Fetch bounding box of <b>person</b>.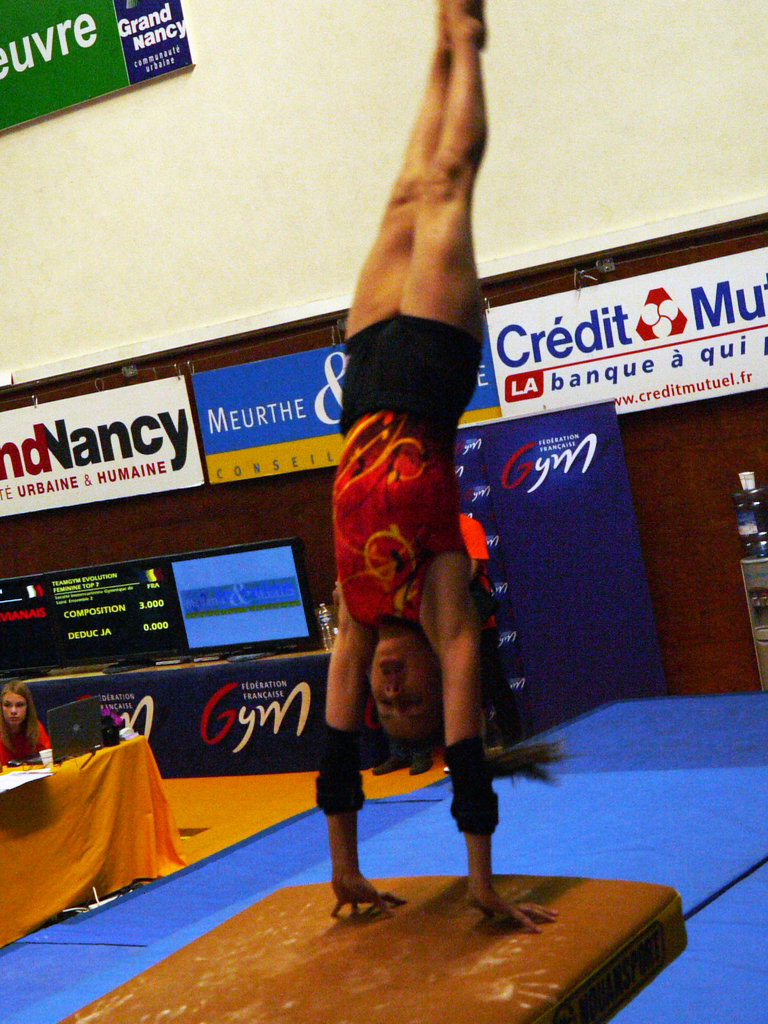
Bbox: BBox(250, 44, 561, 980).
